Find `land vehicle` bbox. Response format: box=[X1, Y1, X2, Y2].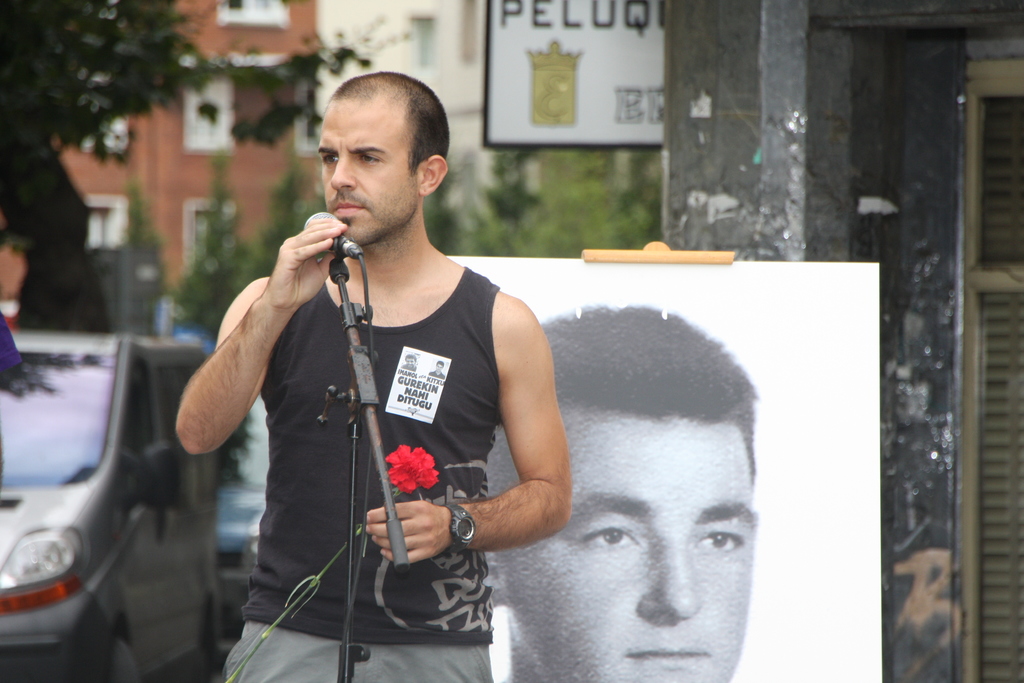
box=[6, 317, 209, 680].
